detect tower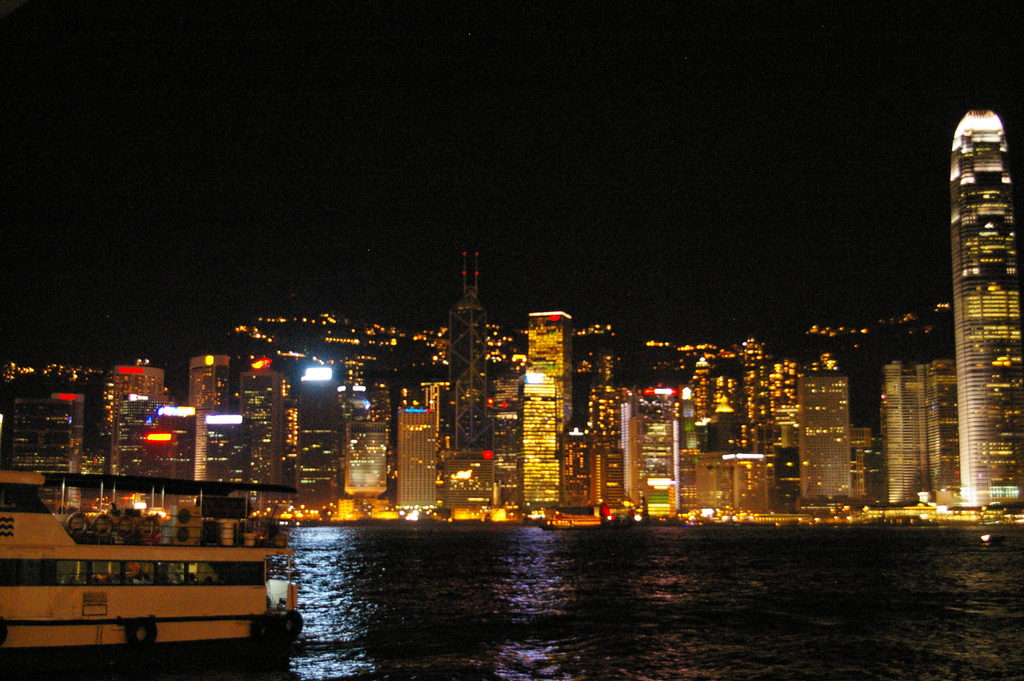
BBox(180, 352, 227, 484)
